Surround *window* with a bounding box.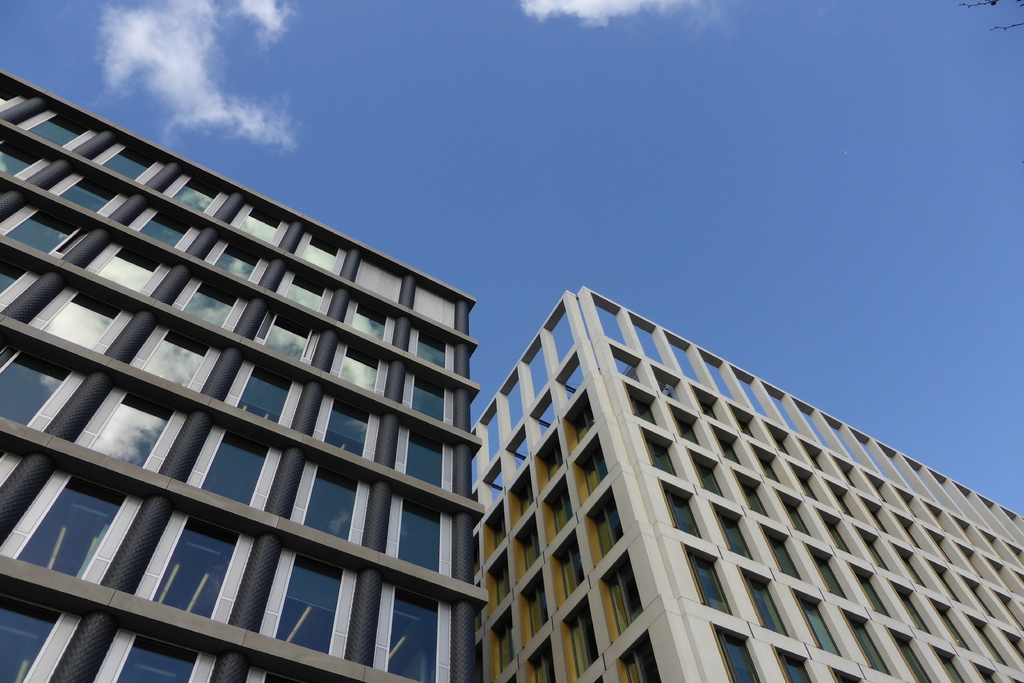
select_region(596, 494, 624, 555).
